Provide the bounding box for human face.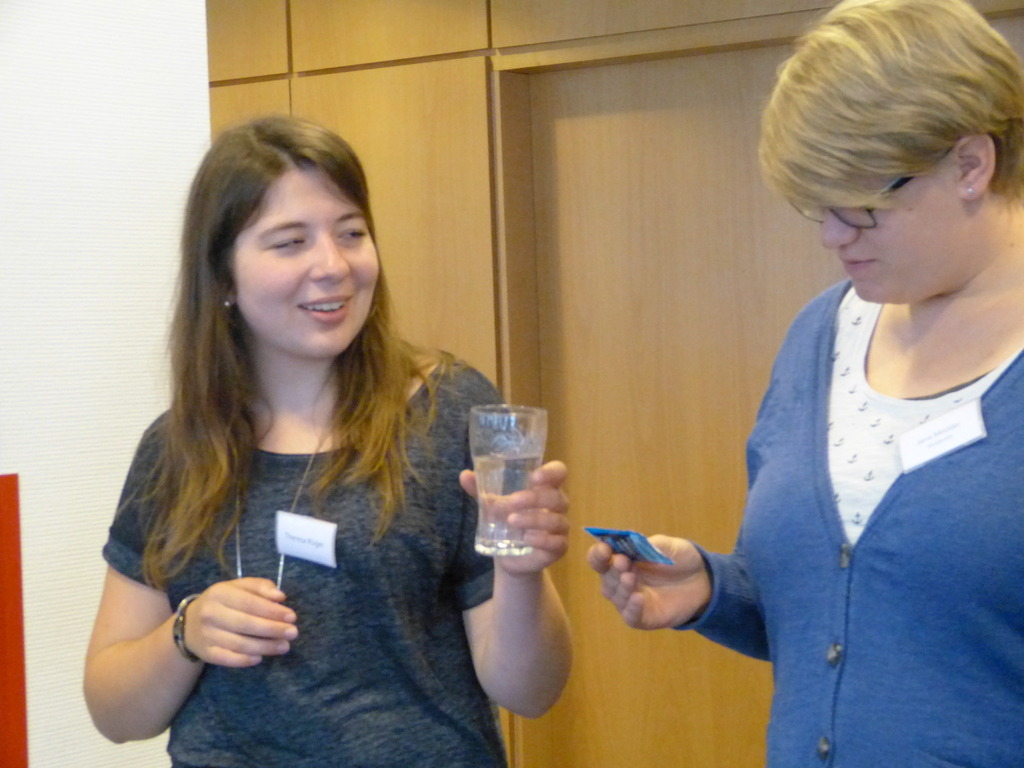
231 167 381 363.
